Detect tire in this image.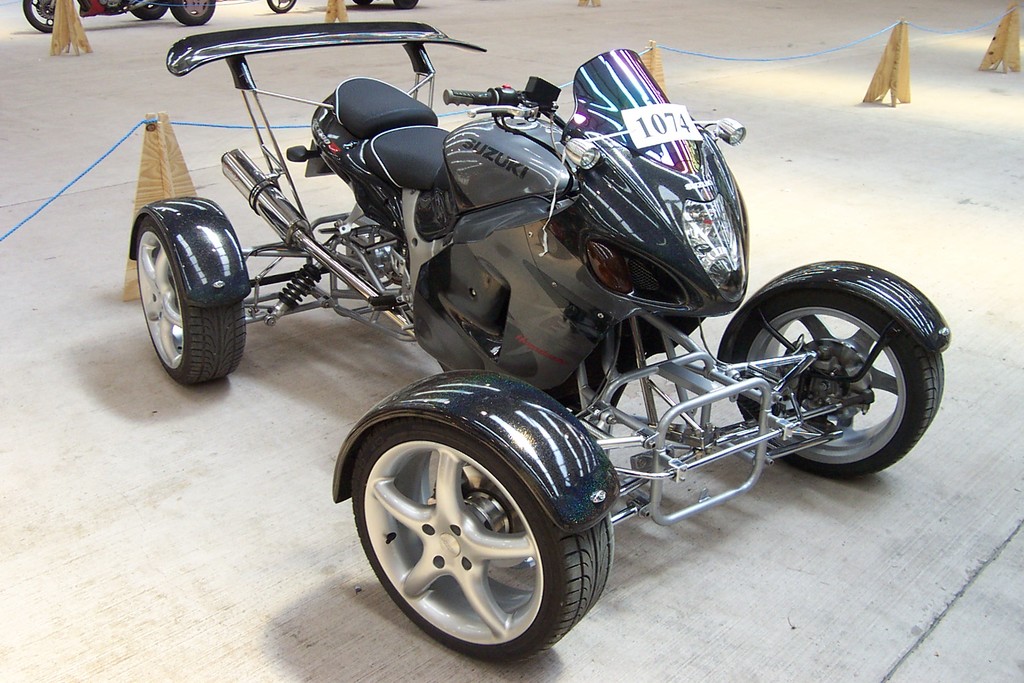
Detection: l=22, t=0, r=55, b=35.
